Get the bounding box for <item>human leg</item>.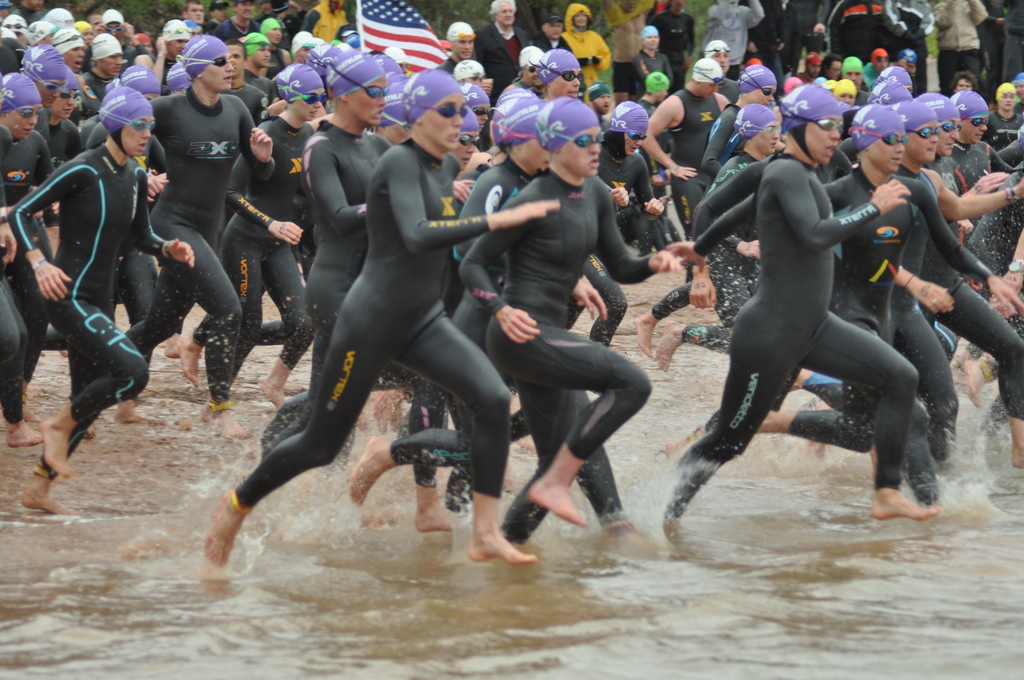
BBox(385, 318, 534, 575).
